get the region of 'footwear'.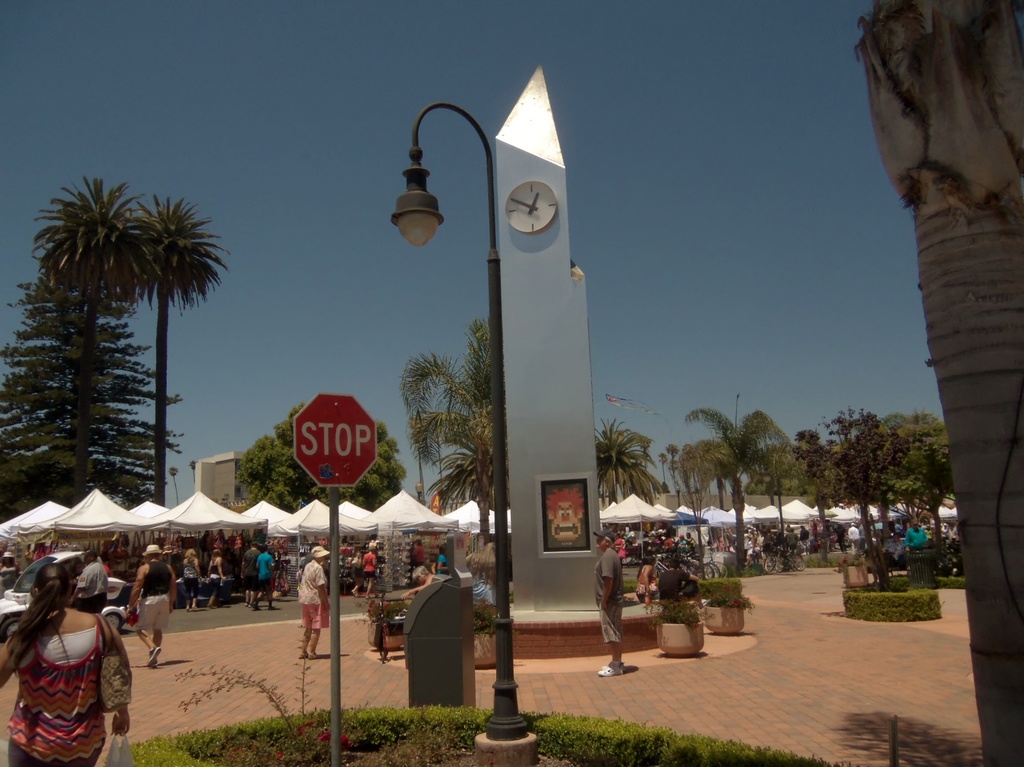
251,604,260,611.
